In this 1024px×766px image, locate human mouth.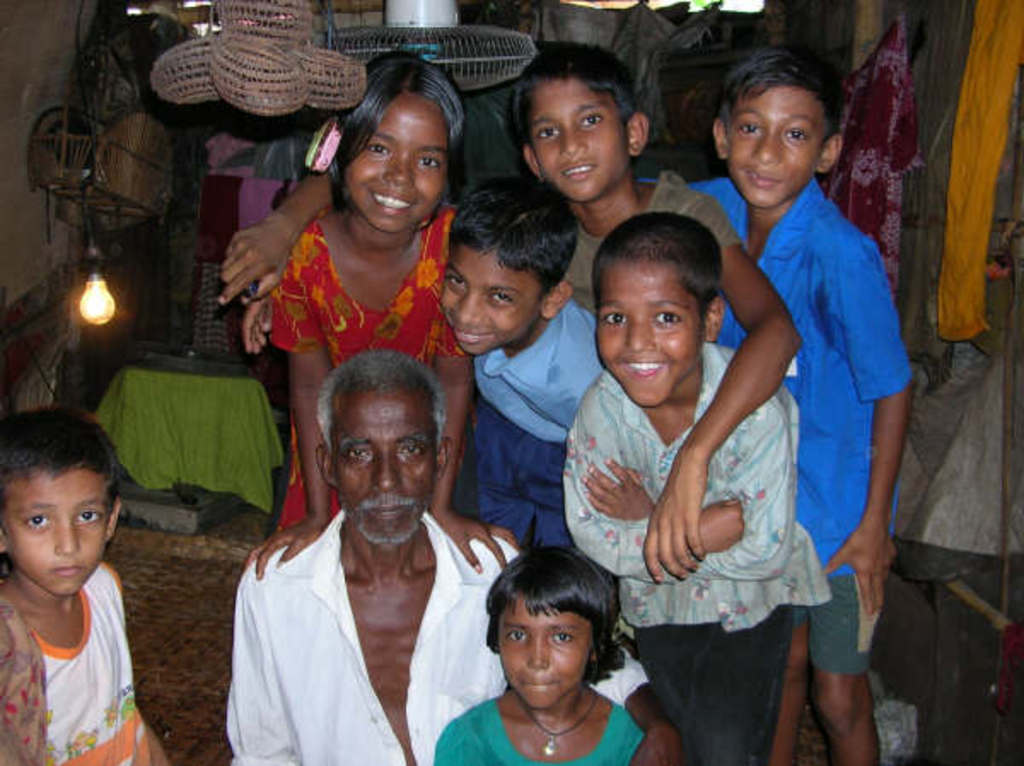
Bounding box: l=44, t=563, r=85, b=577.
